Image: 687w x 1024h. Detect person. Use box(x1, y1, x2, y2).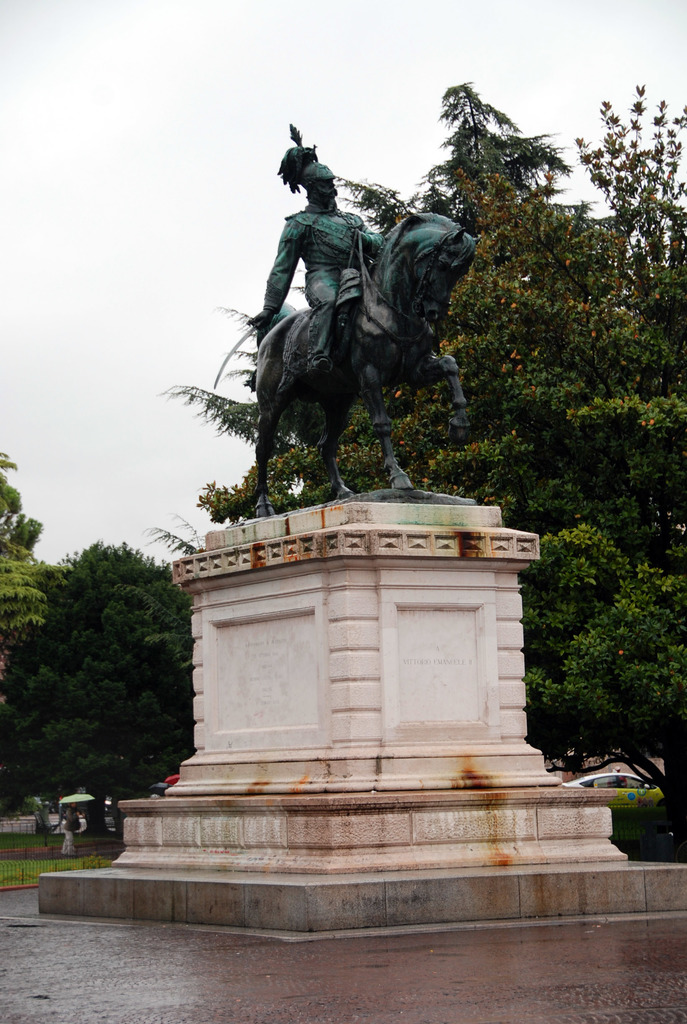
box(259, 143, 384, 397).
